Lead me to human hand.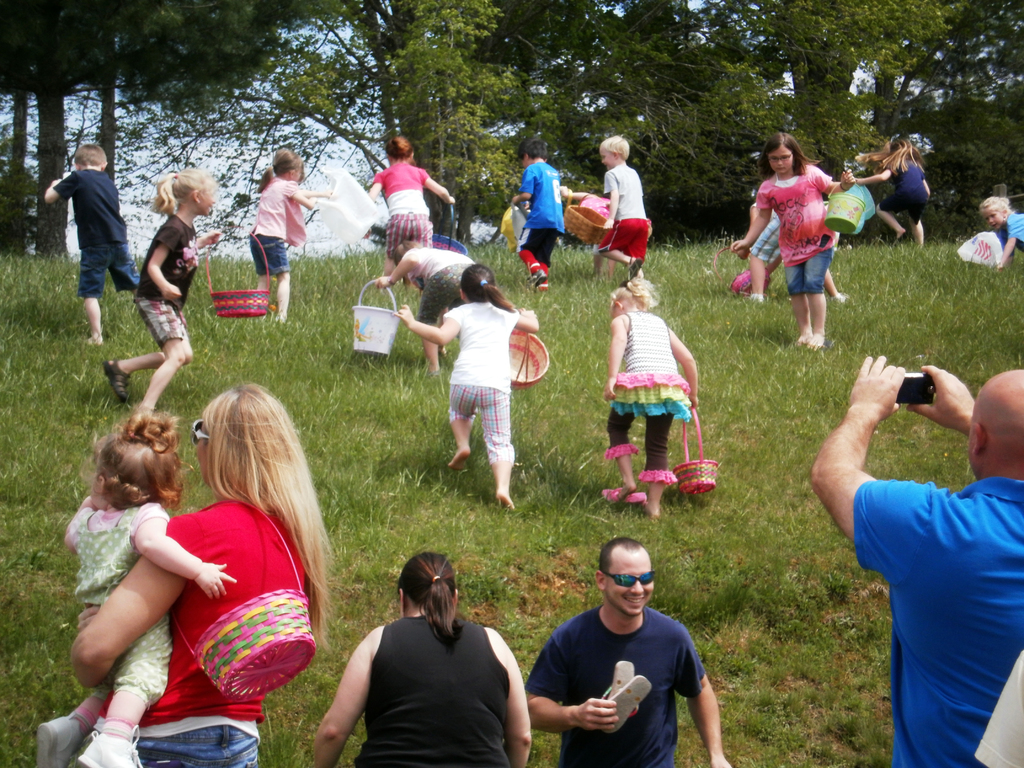
Lead to <box>190,559,240,602</box>.
